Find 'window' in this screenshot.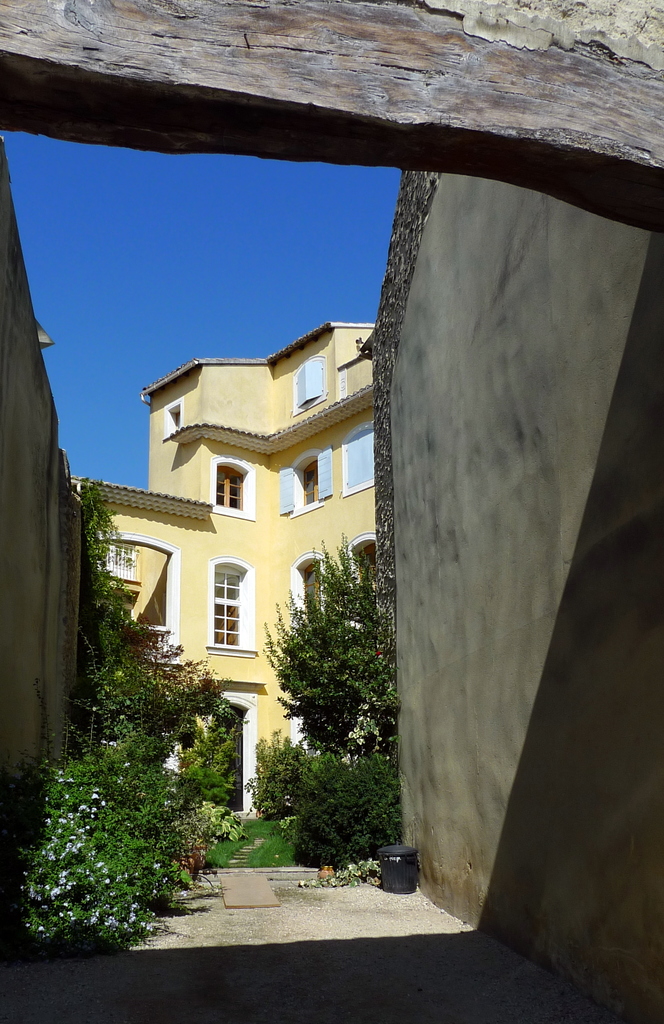
The bounding box for 'window' is region(302, 461, 318, 499).
